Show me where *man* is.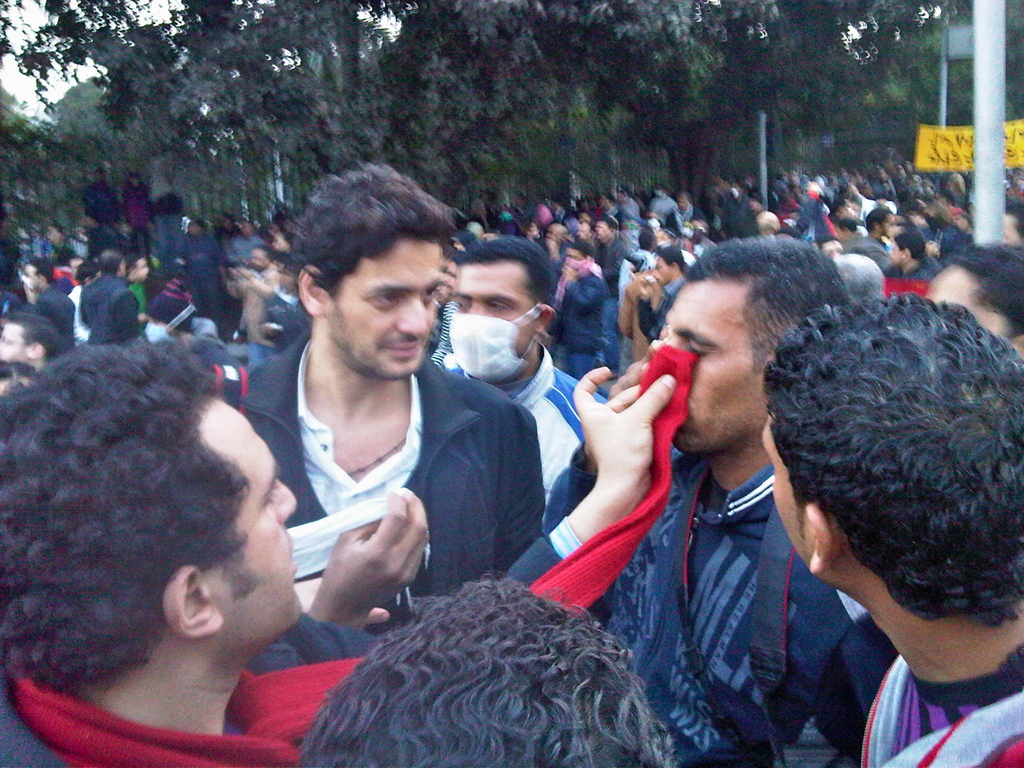
*man* is at (left=440, top=234, right=605, bottom=504).
